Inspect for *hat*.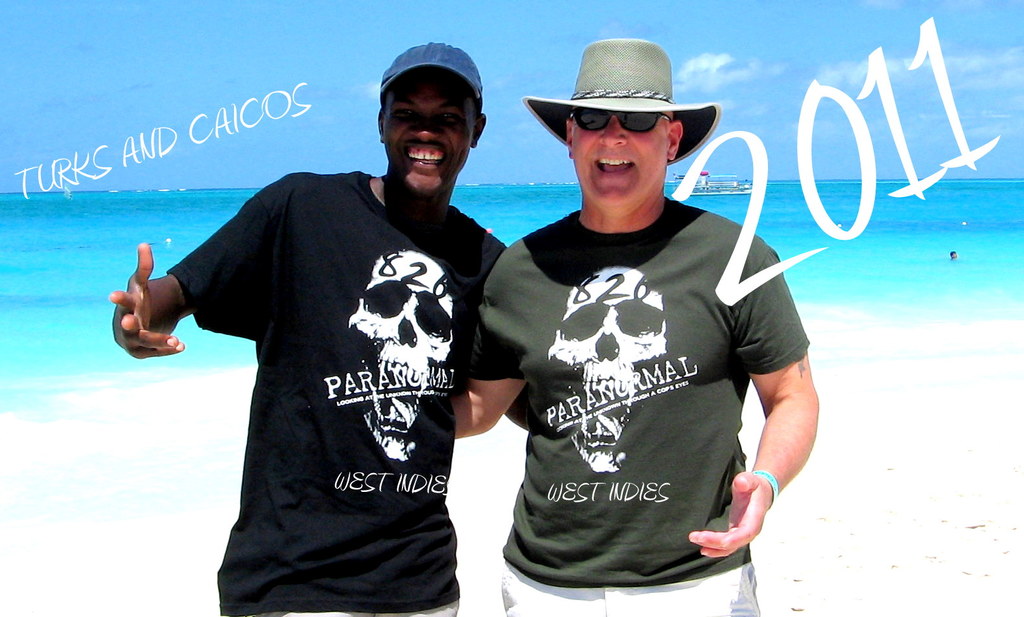
Inspection: left=521, top=37, right=722, bottom=168.
